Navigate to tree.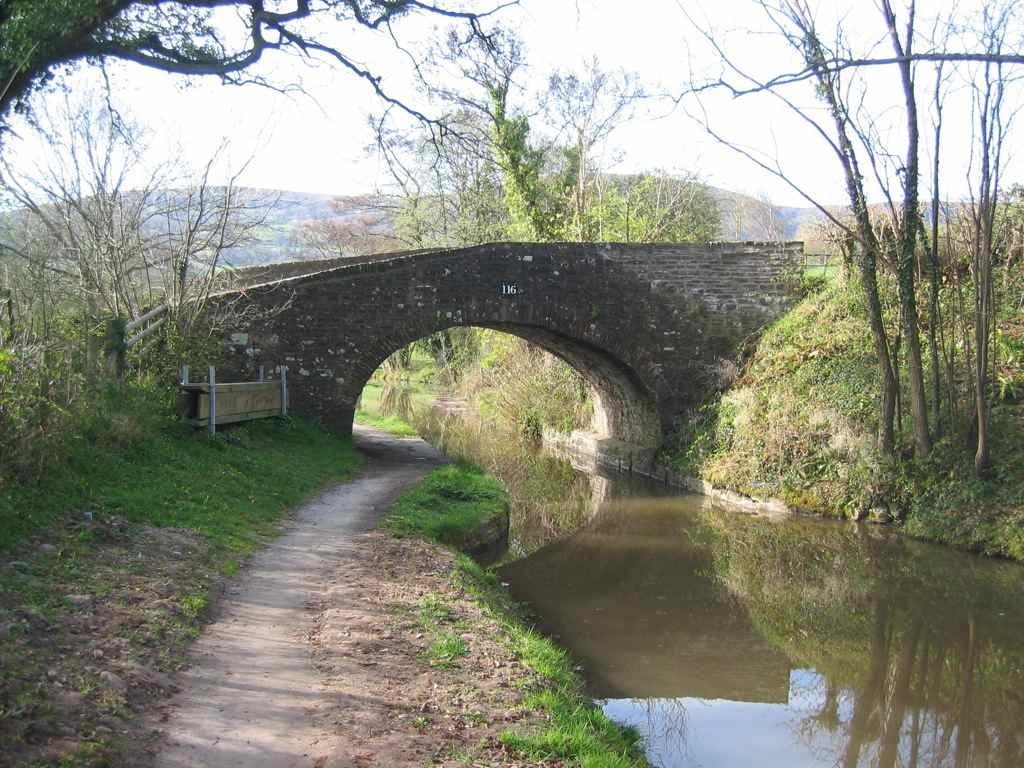
Navigation target: <region>0, 0, 520, 167</region>.
